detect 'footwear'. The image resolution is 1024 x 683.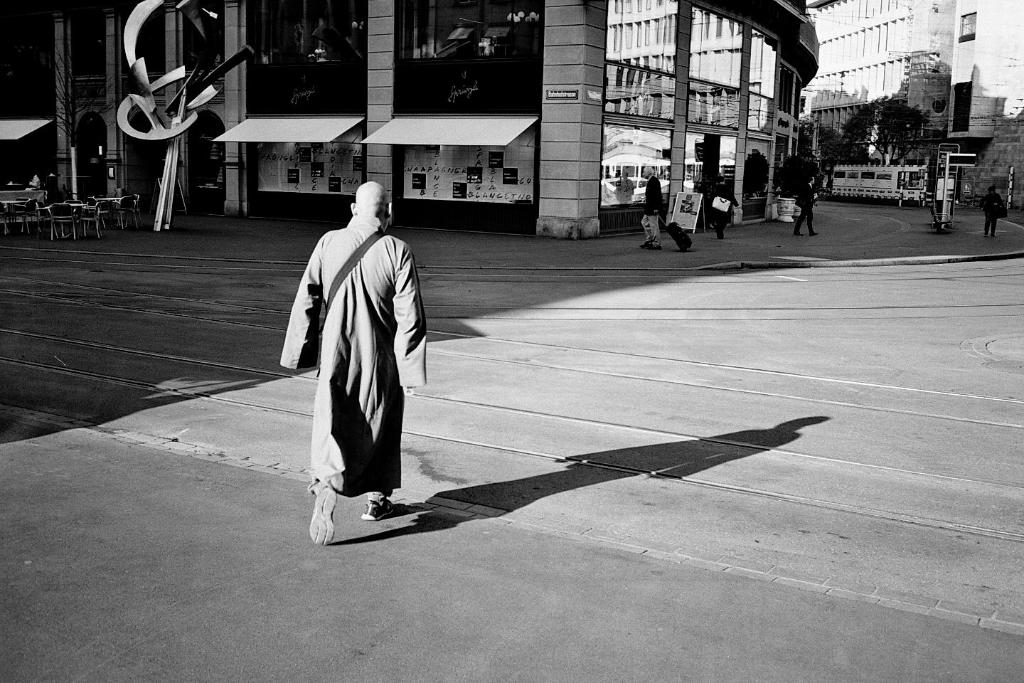
(x1=792, y1=226, x2=803, y2=238).
